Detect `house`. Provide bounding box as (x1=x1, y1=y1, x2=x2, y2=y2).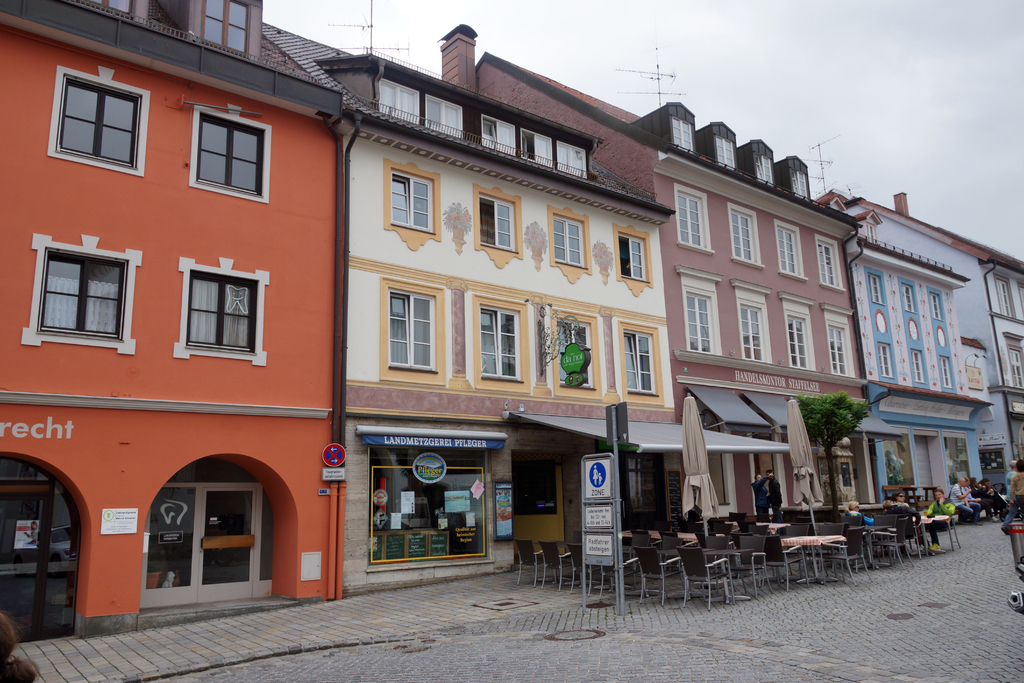
(x1=434, y1=22, x2=863, y2=549).
